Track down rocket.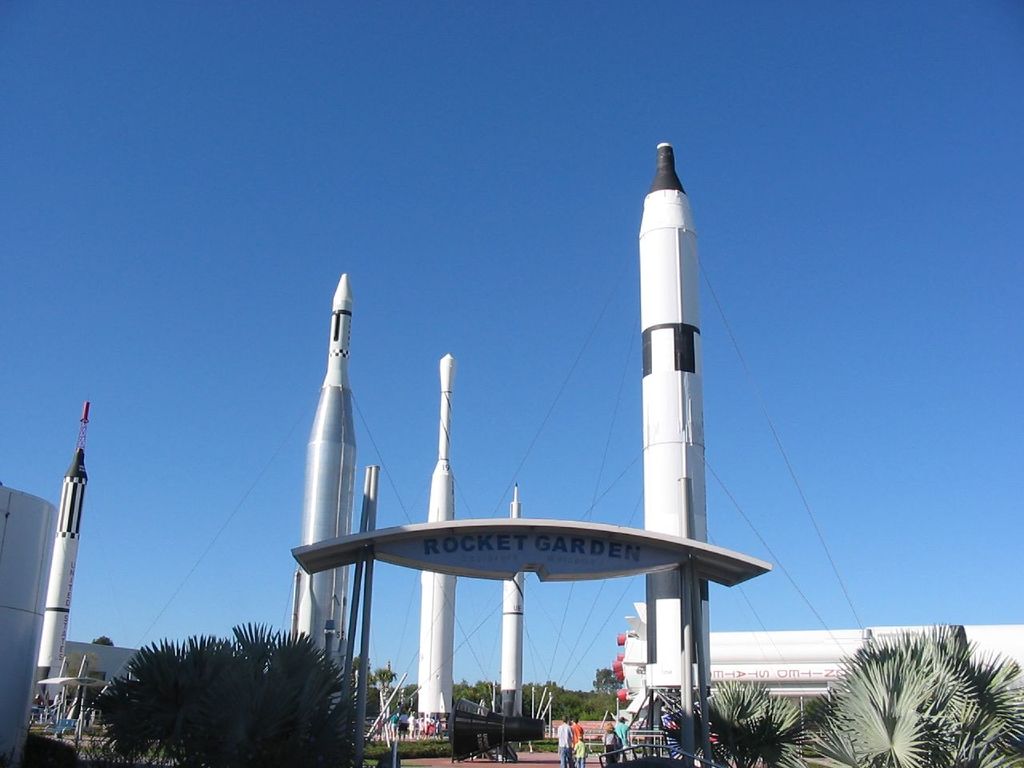
Tracked to 420/350/458/710.
